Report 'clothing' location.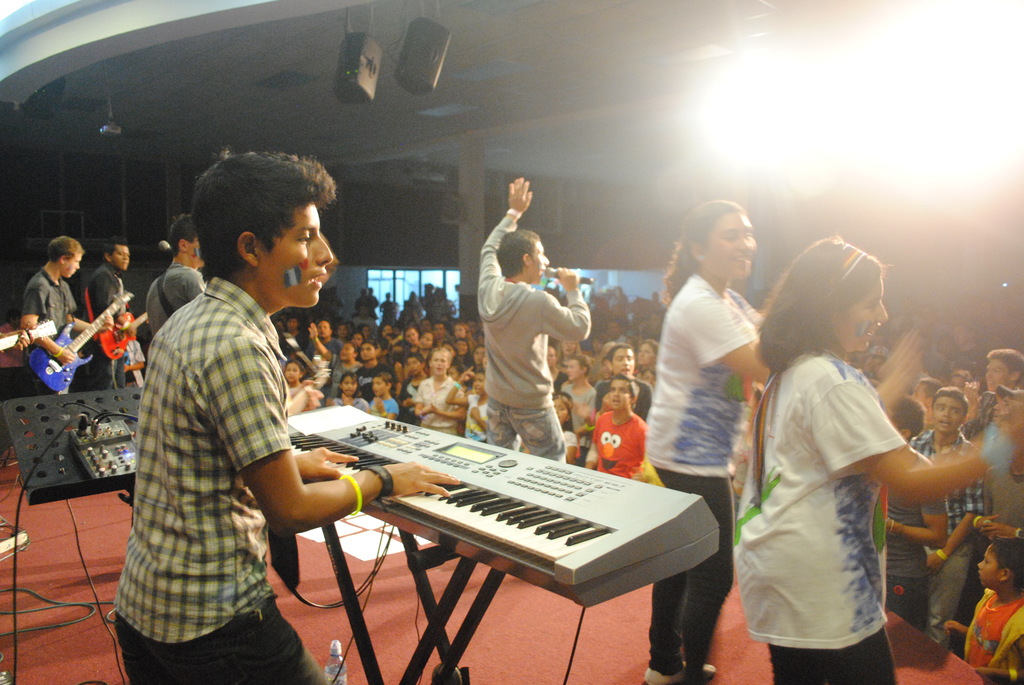
Report: (26, 266, 73, 379).
